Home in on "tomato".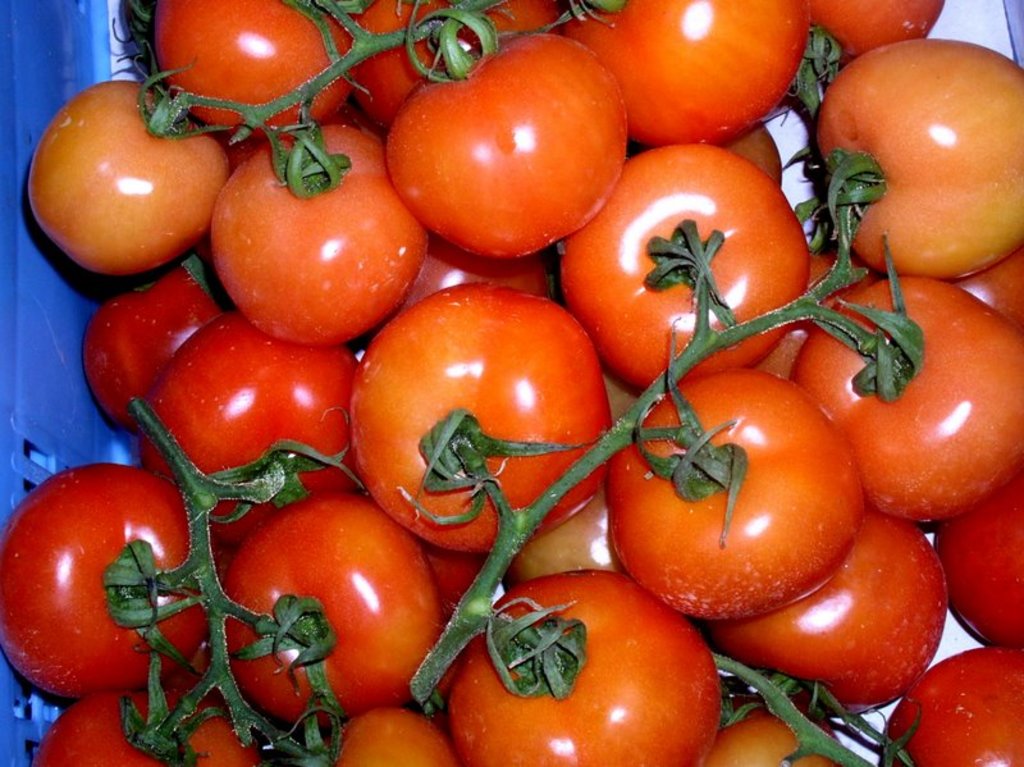
Homed in at box=[347, 0, 566, 128].
